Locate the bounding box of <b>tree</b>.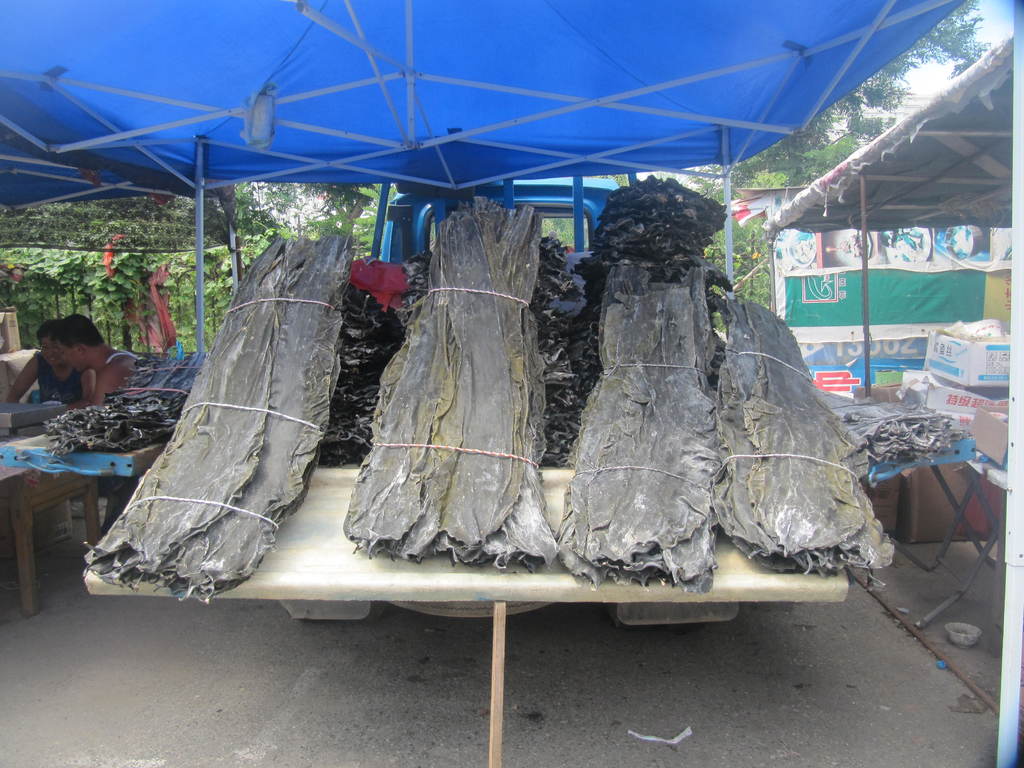
Bounding box: rect(722, 0, 1000, 204).
